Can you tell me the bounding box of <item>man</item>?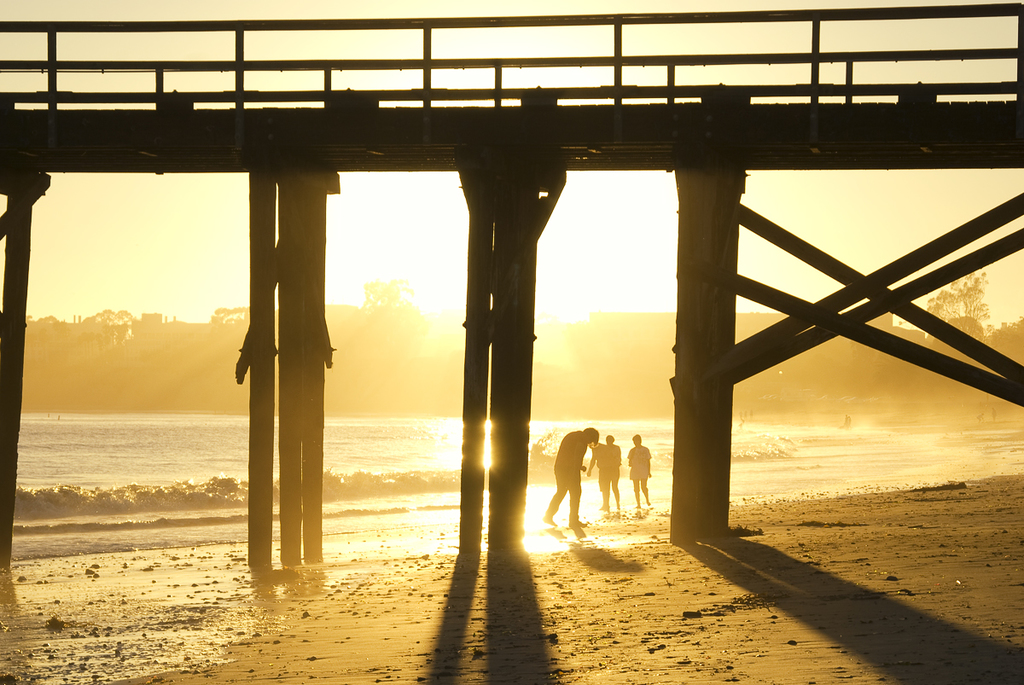
{"x1": 593, "y1": 430, "x2": 624, "y2": 511}.
